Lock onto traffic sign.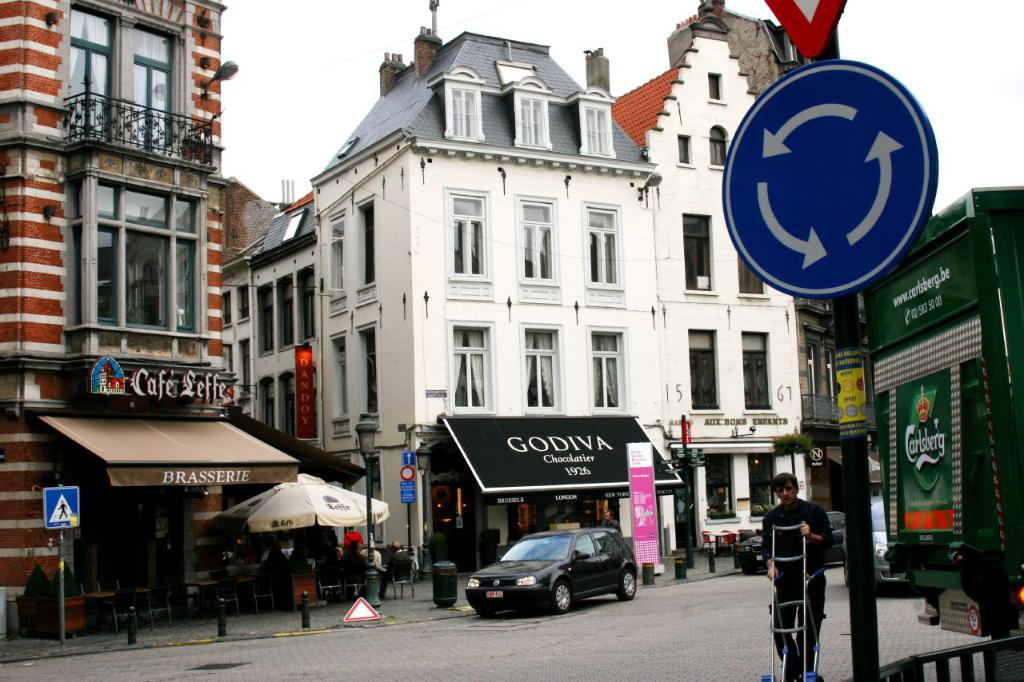
Locked: (x1=39, y1=483, x2=81, y2=532).
